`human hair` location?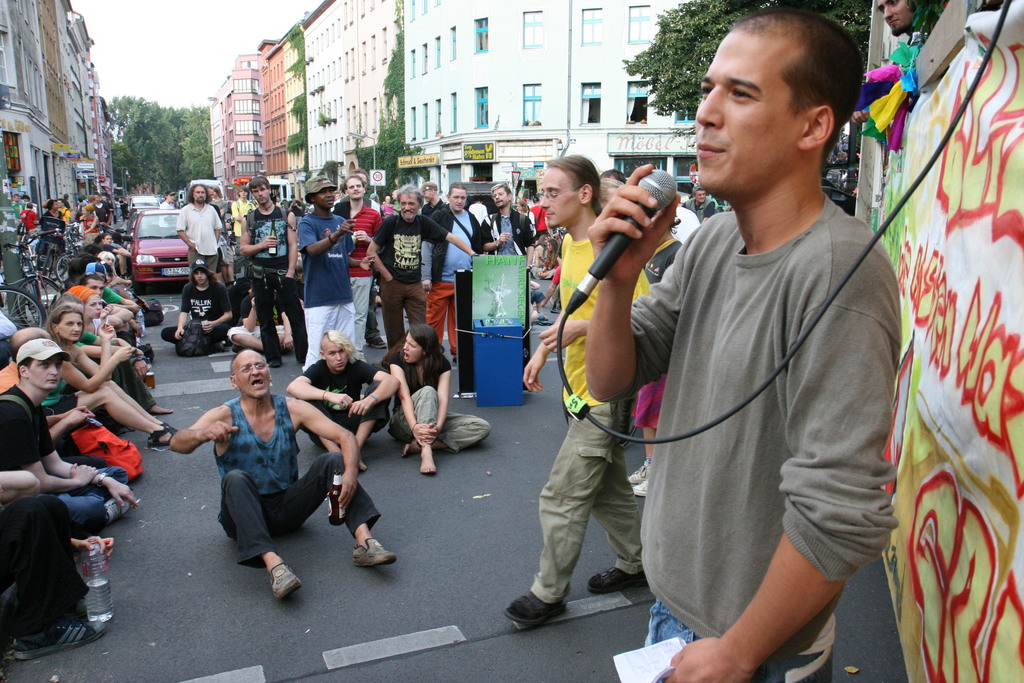
(x1=102, y1=261, x2=116, y2=276)
